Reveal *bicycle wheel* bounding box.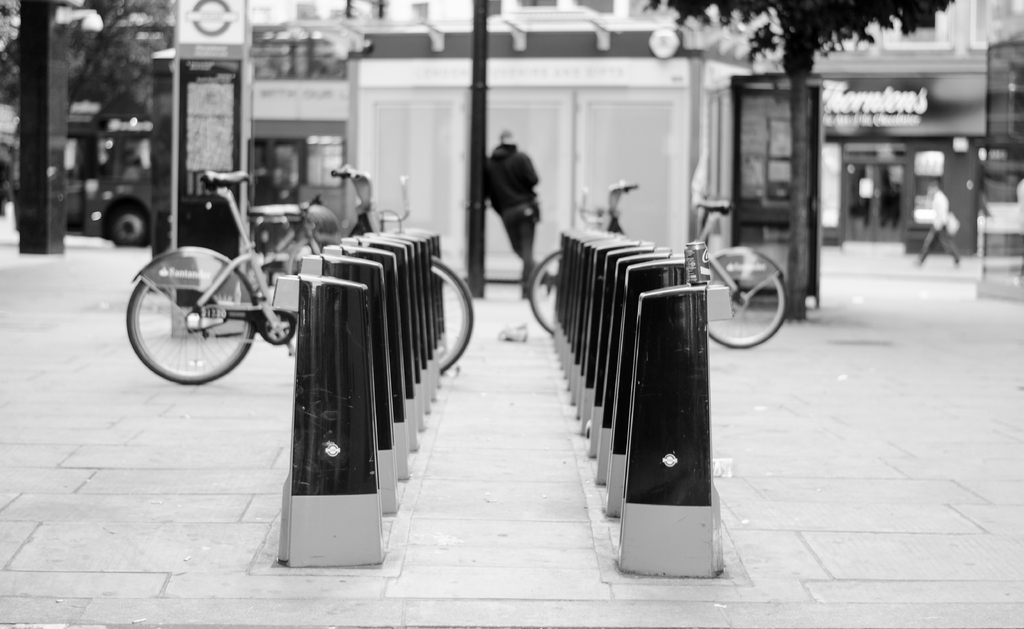
Revealed: x1=525, y1=242, x2=562, y2=341.
